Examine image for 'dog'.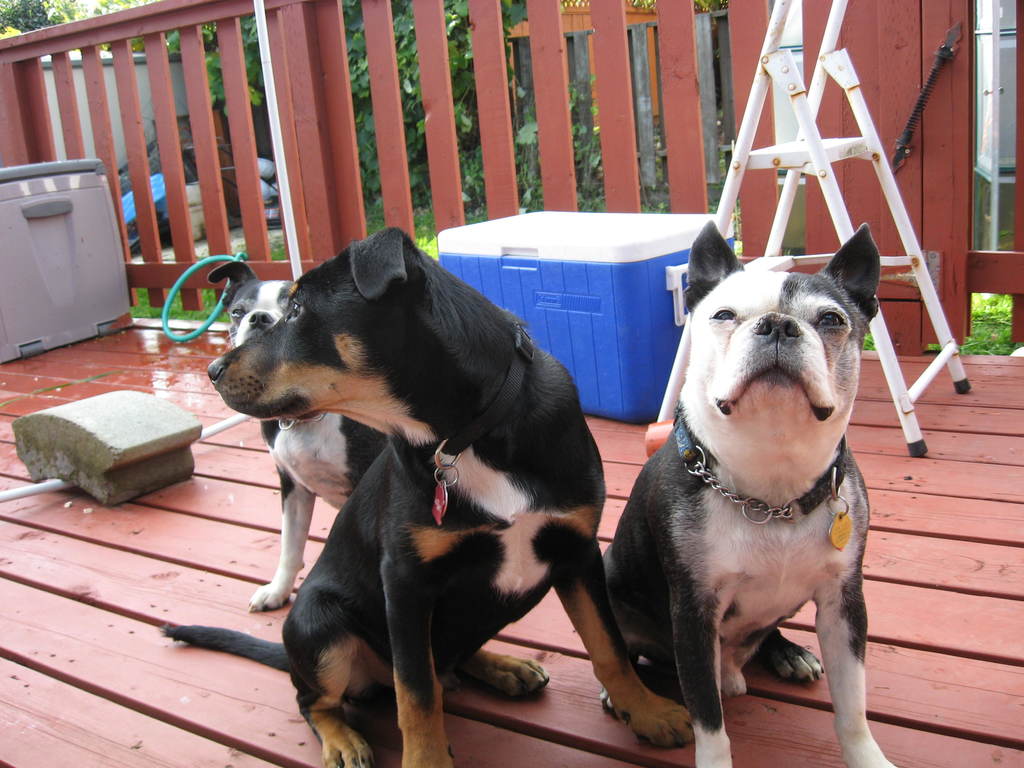
Examination result: 154,228,697,767.
